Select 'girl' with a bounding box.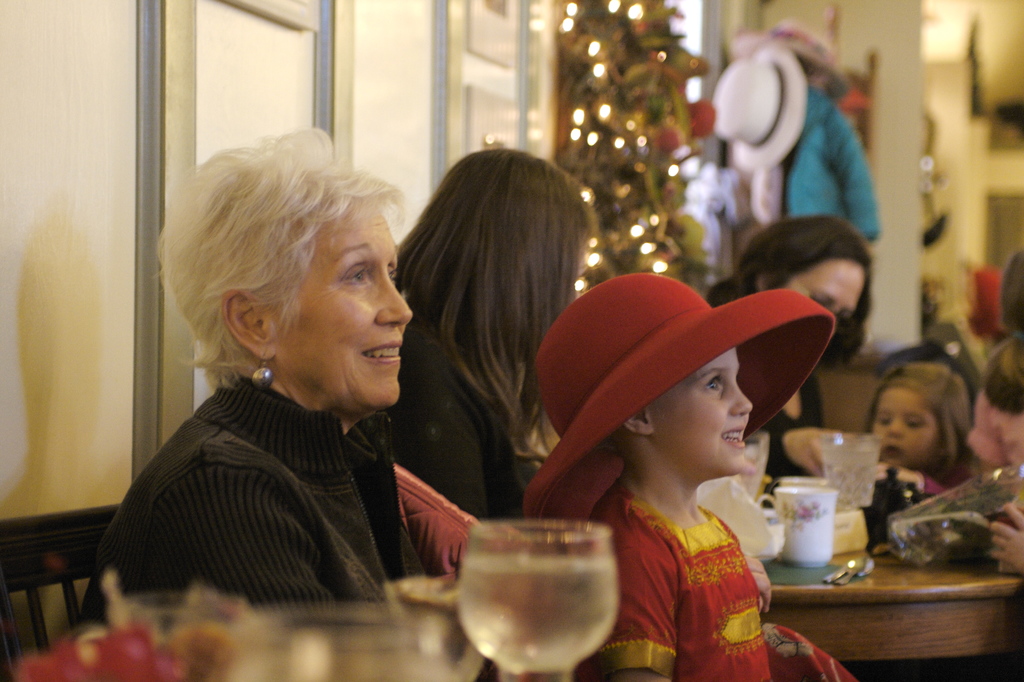
detection(719, 225, 860, 481).
